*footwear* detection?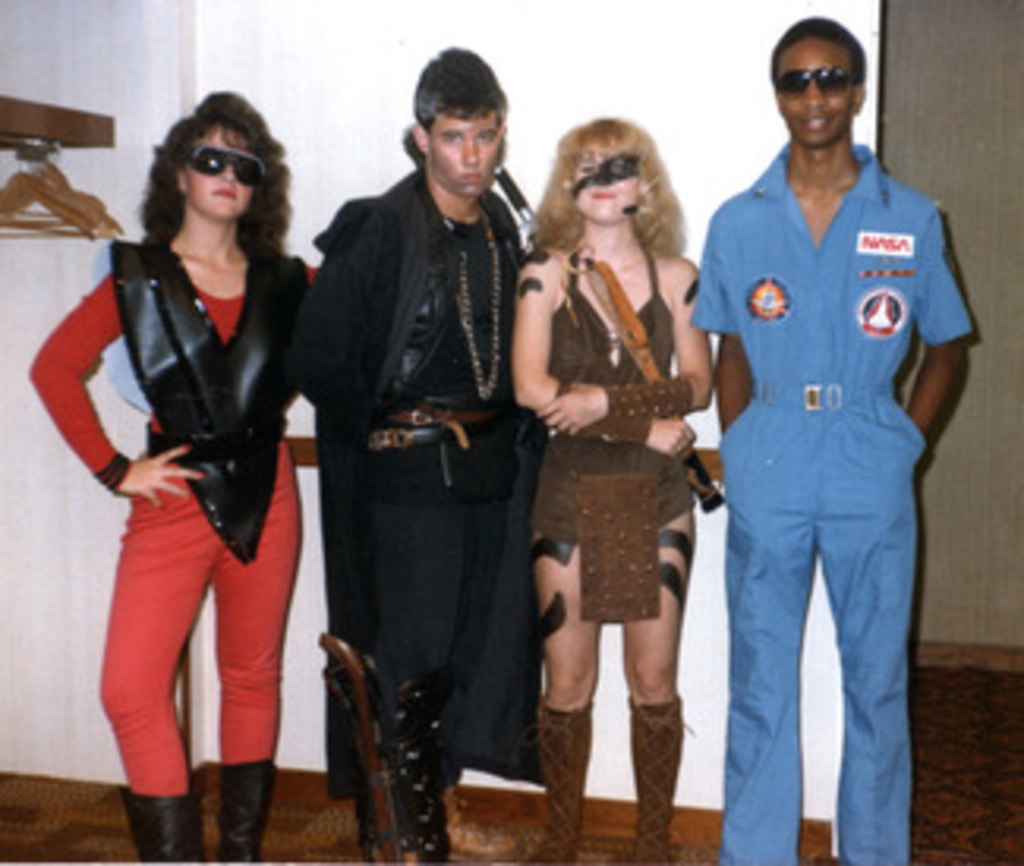
bbox=(529, 696, 586, 863)
